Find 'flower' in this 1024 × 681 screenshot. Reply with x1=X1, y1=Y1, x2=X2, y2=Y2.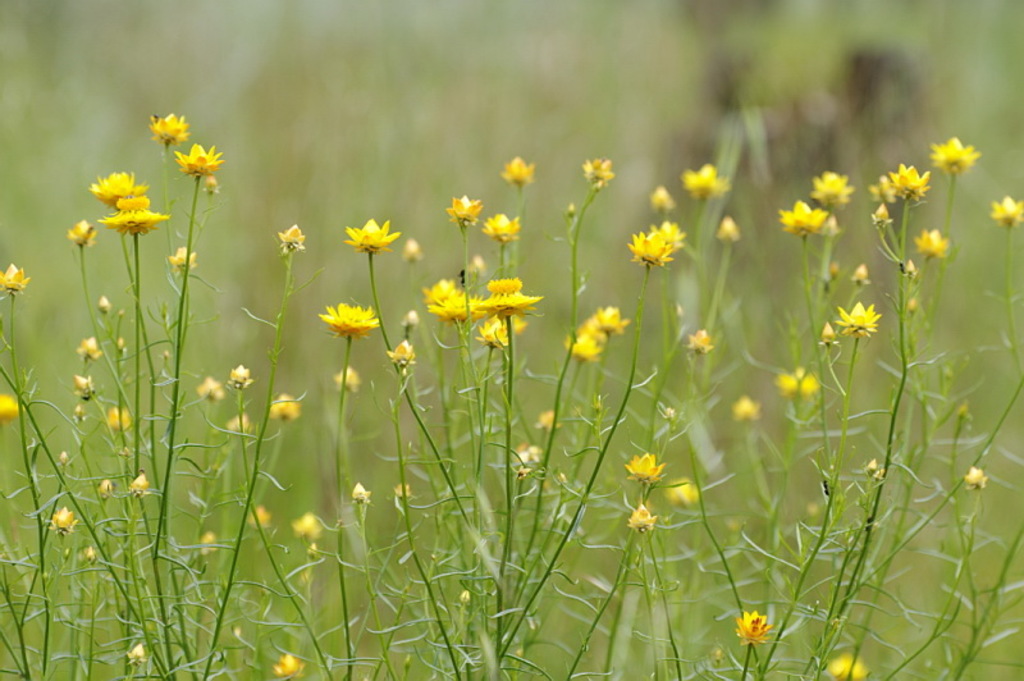
x1=563, y1=328, x2=602, y2=361.
